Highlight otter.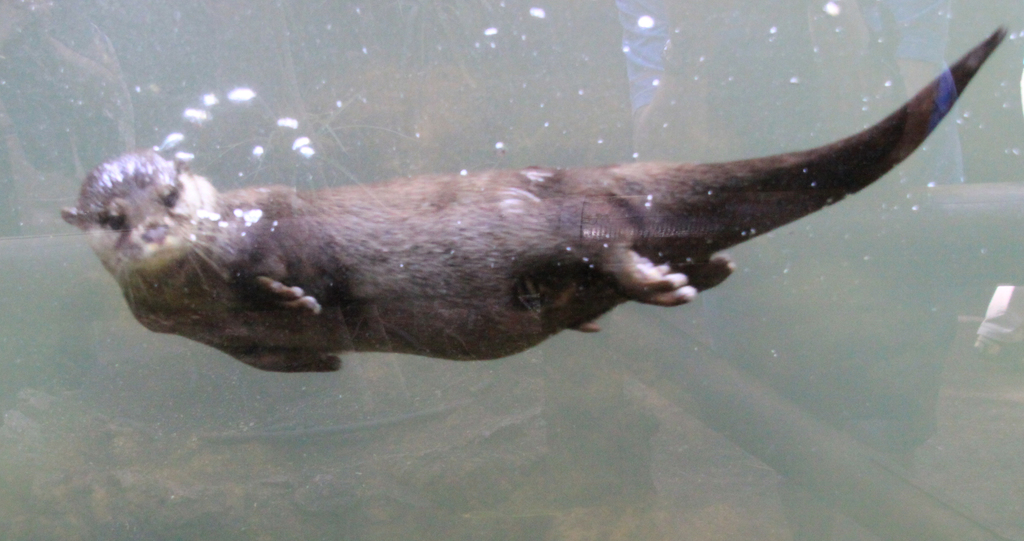
Highlighted region: box=[45, 66, 1023, 373].
